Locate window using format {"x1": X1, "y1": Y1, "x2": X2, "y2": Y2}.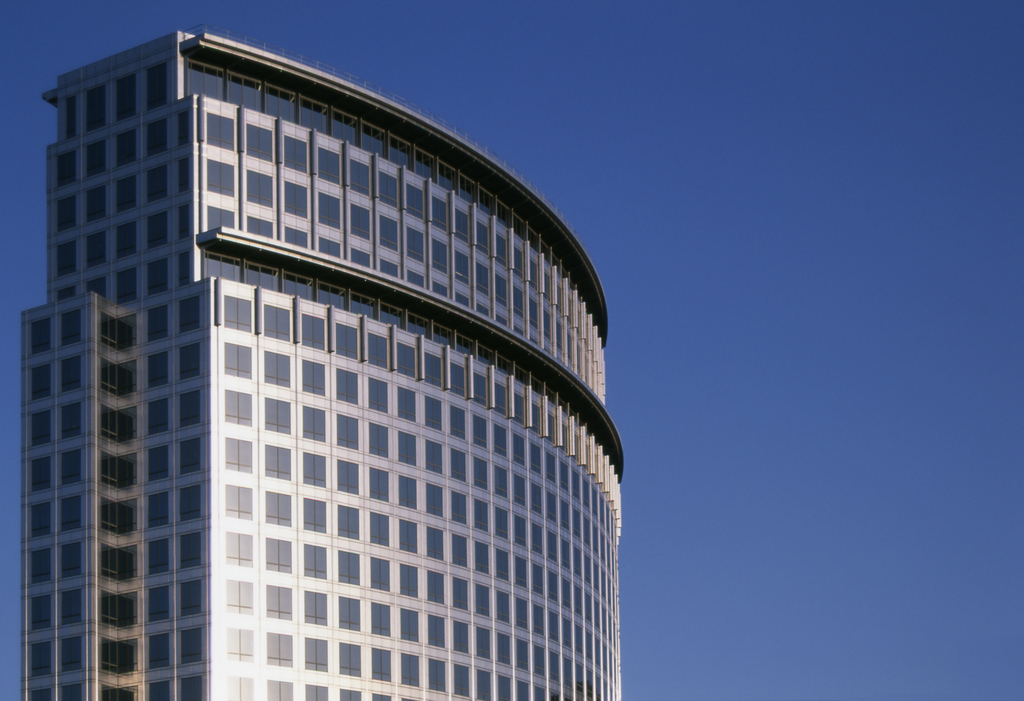
{"x1": 372, "y1": 554, "x2": 392, "y2": 593}.
